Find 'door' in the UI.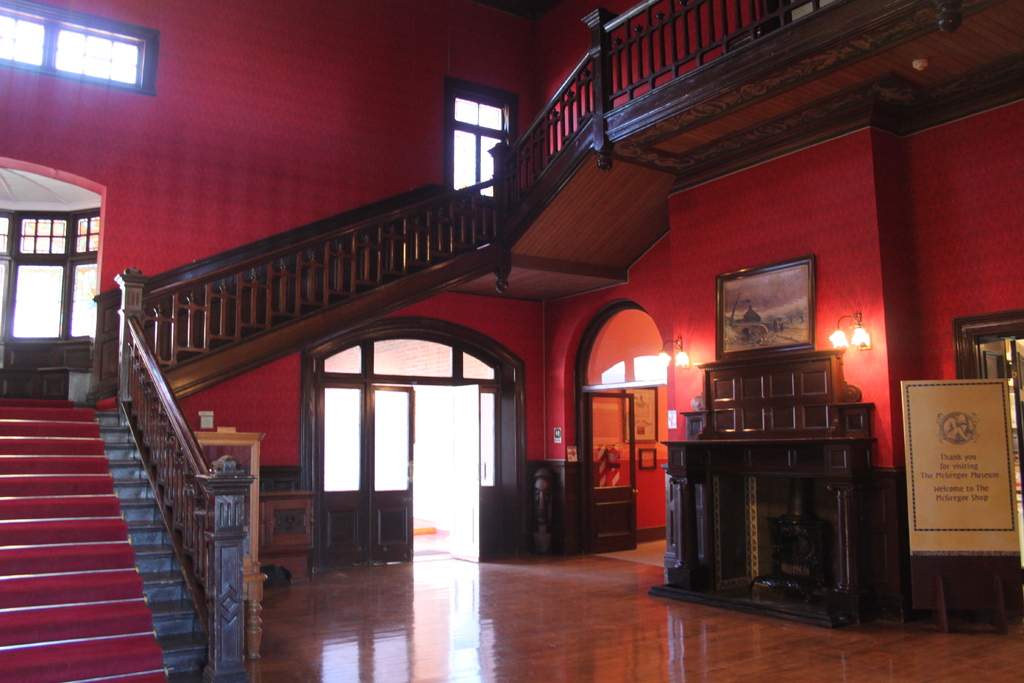
UI element at x1=296 y1=338 x2=520 y2=561.
